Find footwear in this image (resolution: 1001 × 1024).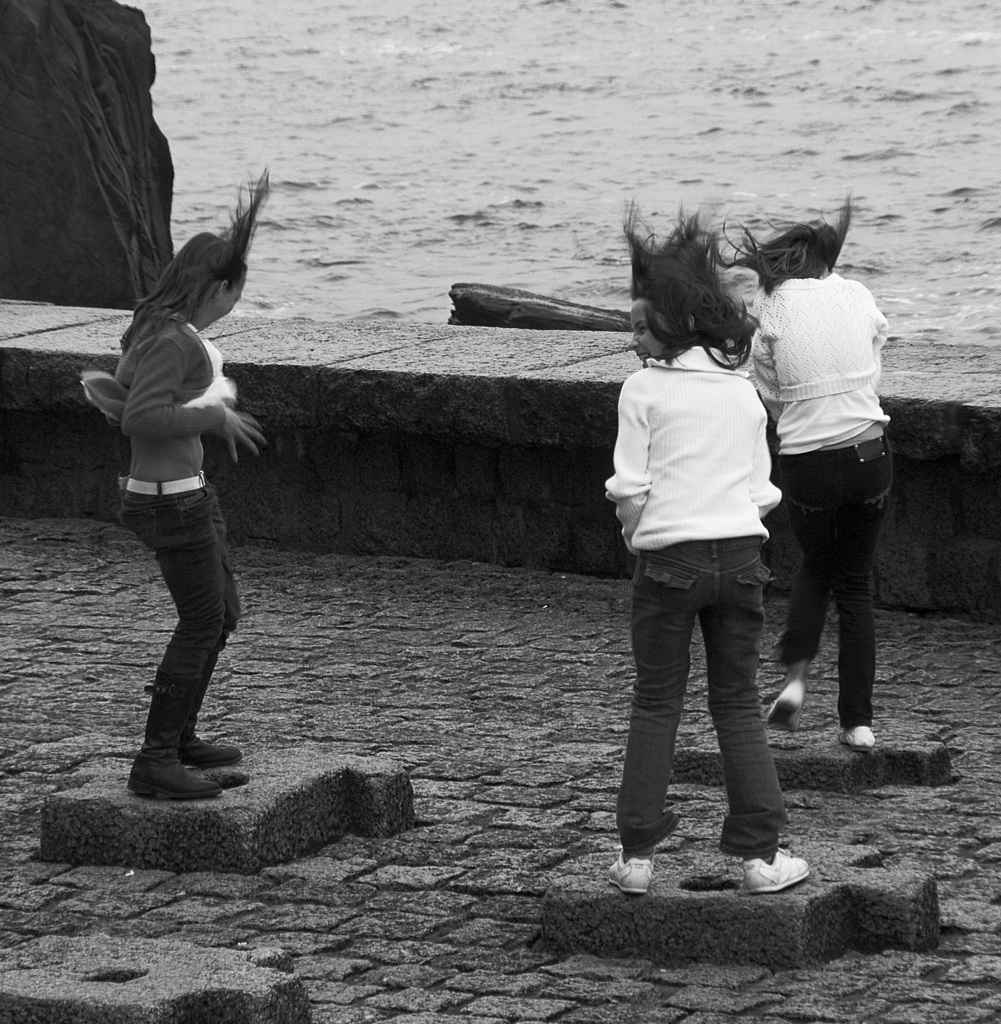
[604,856,663,899].
